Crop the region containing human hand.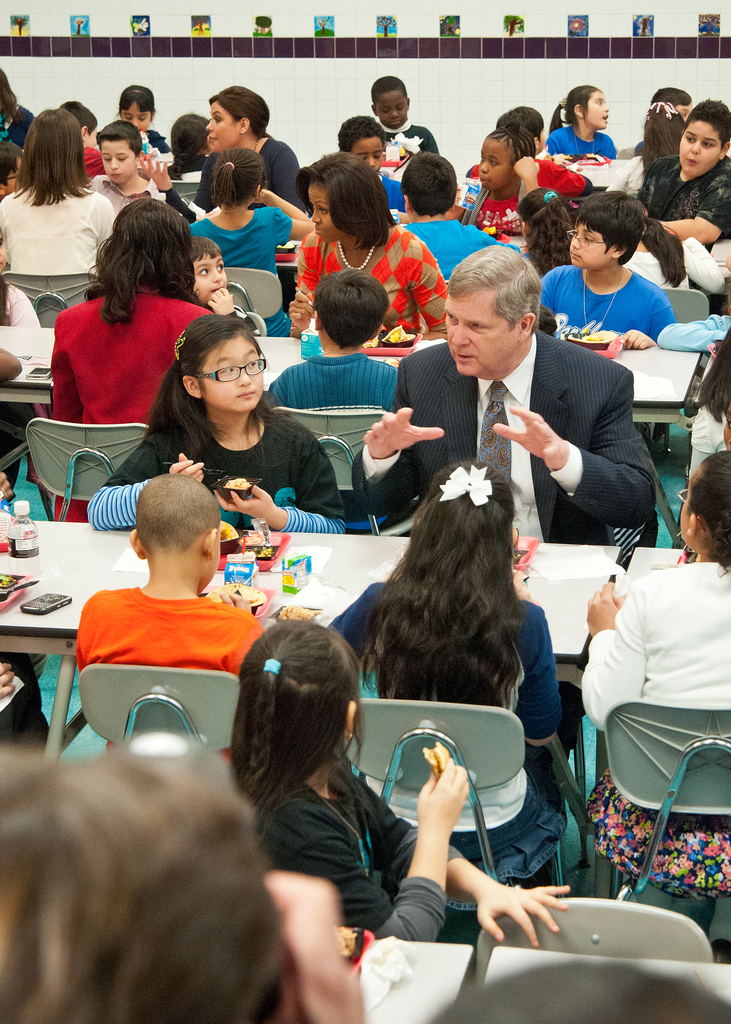
Crop region: (left=205, top=286, right=239, bottom=319).
